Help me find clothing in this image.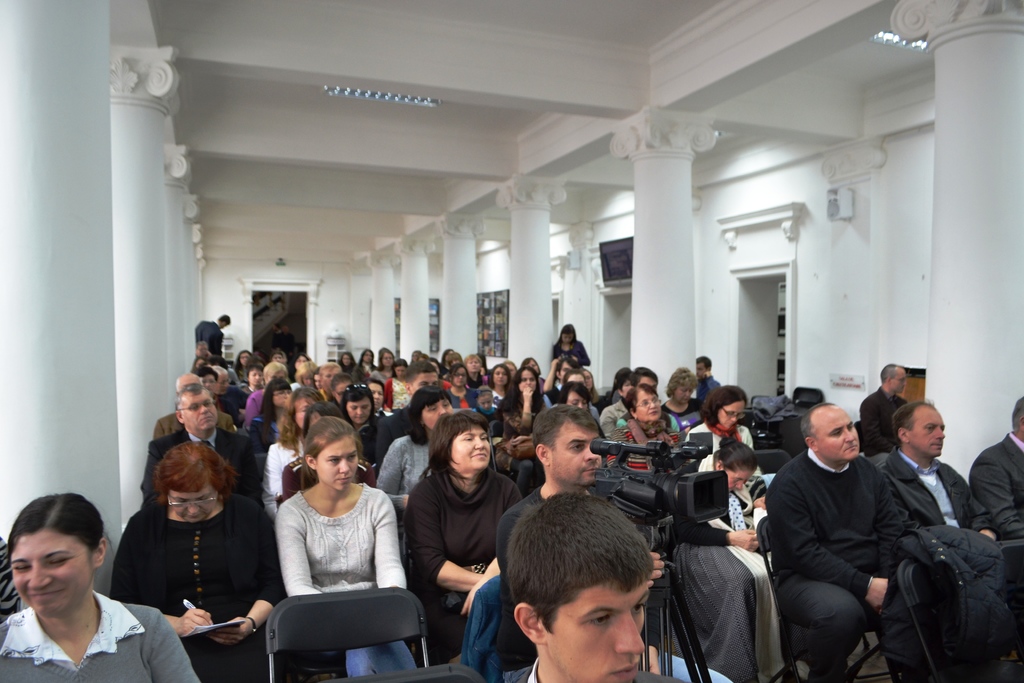
Found it: bbox=[698, 378, 716, 401].
